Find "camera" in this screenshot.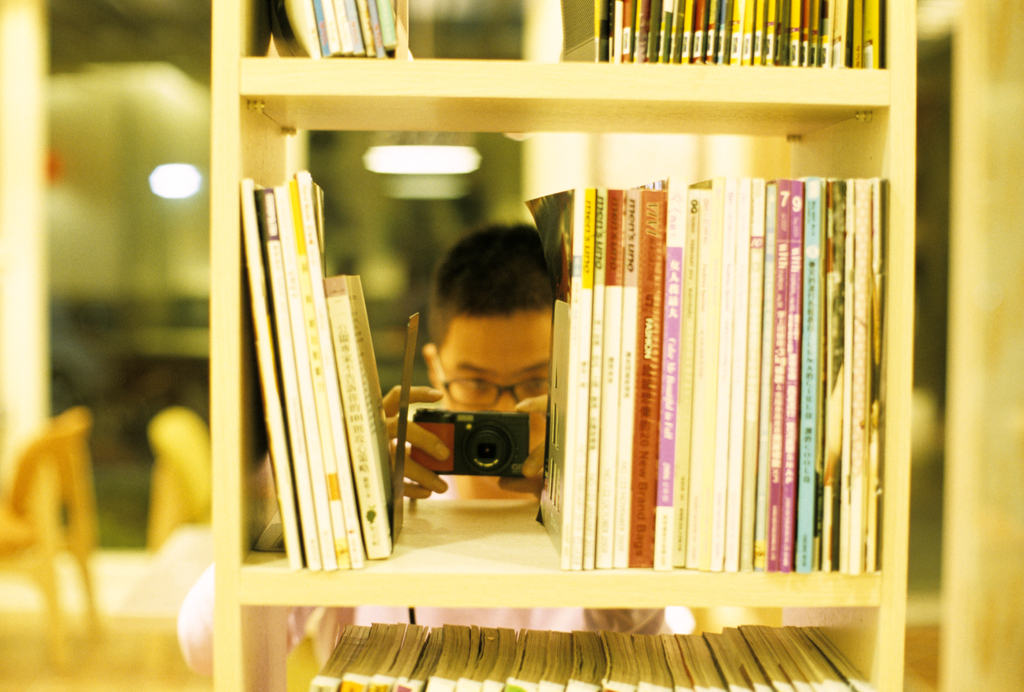
The bounding box for "camera" is 424/408/544/489.
